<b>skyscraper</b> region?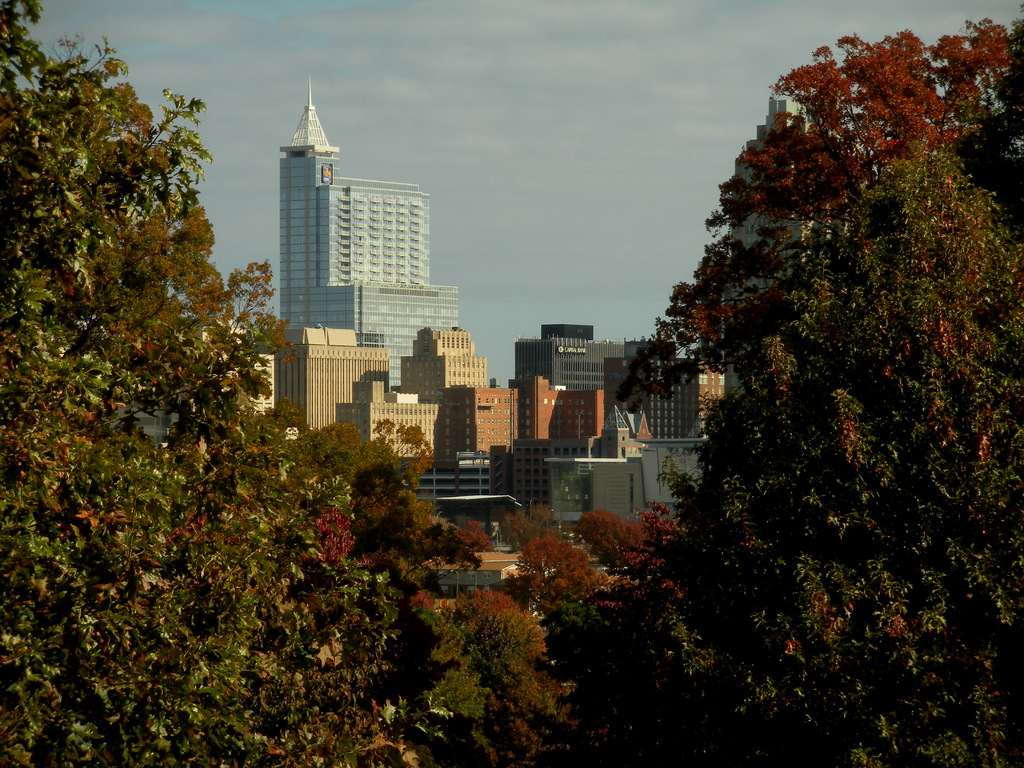
detection(275, 71, 460, 383)
